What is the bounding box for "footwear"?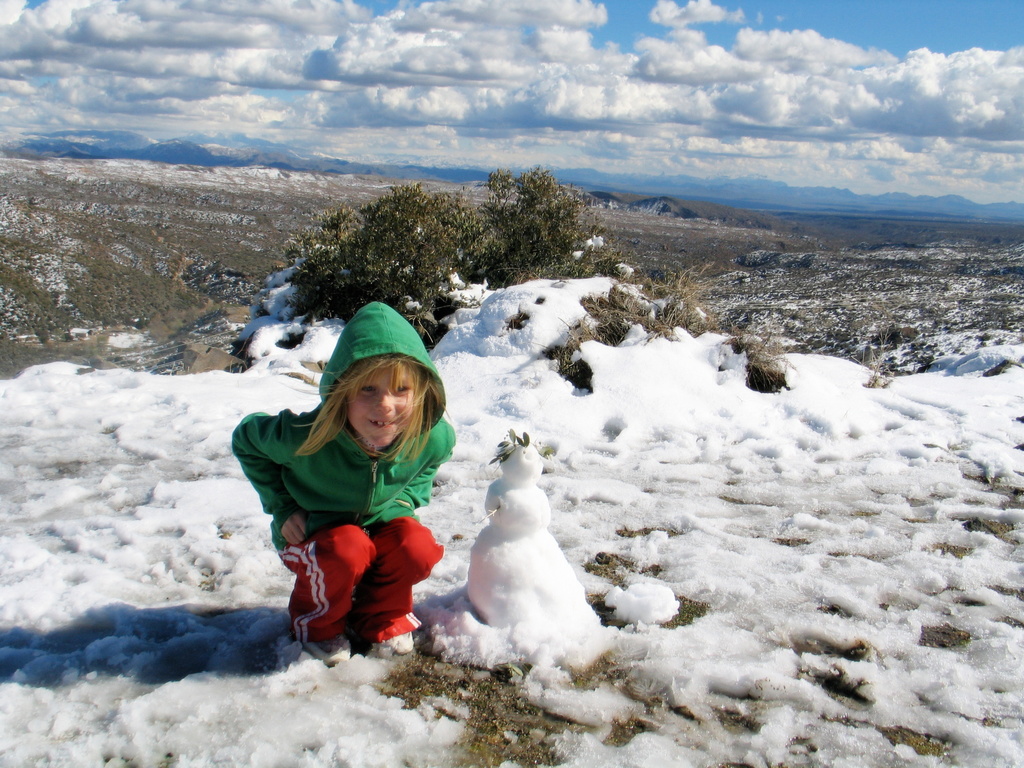
[296, 641, 360, 664].
